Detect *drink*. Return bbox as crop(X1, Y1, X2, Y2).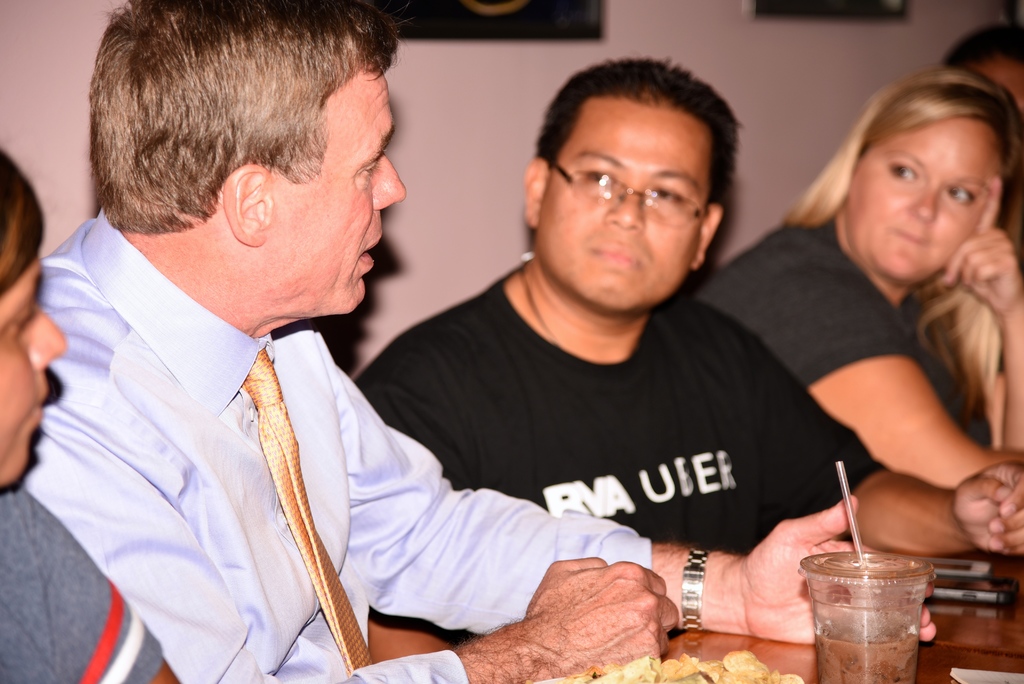
crop(815, 619, 918, 683).
